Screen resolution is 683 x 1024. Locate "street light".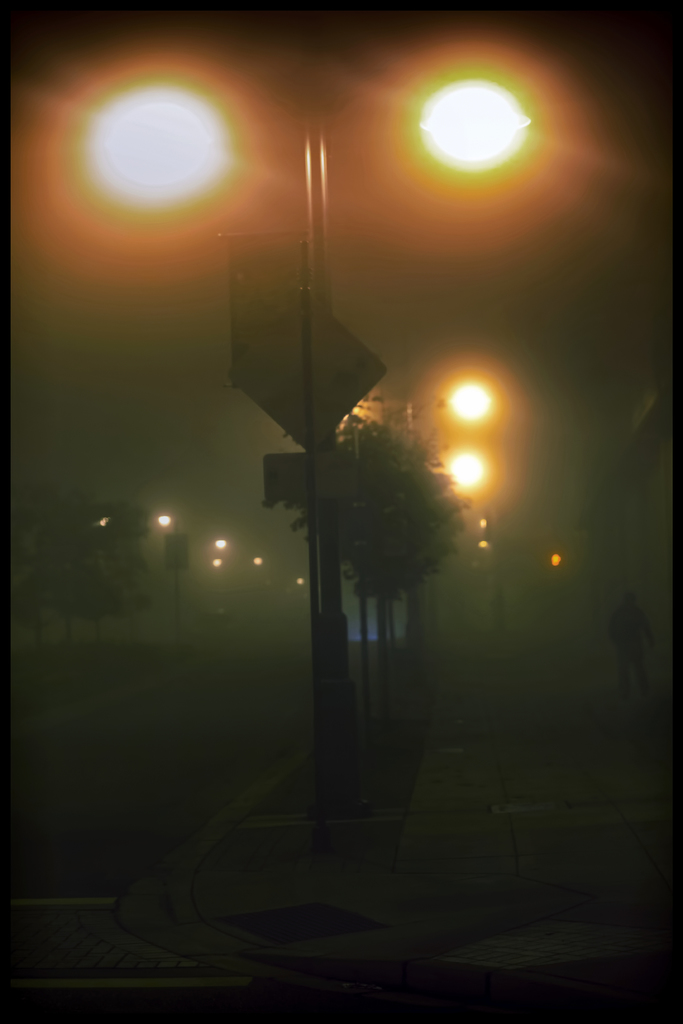
{"left": 52, "top": 72, "right": 537, "bottom": 862}.
